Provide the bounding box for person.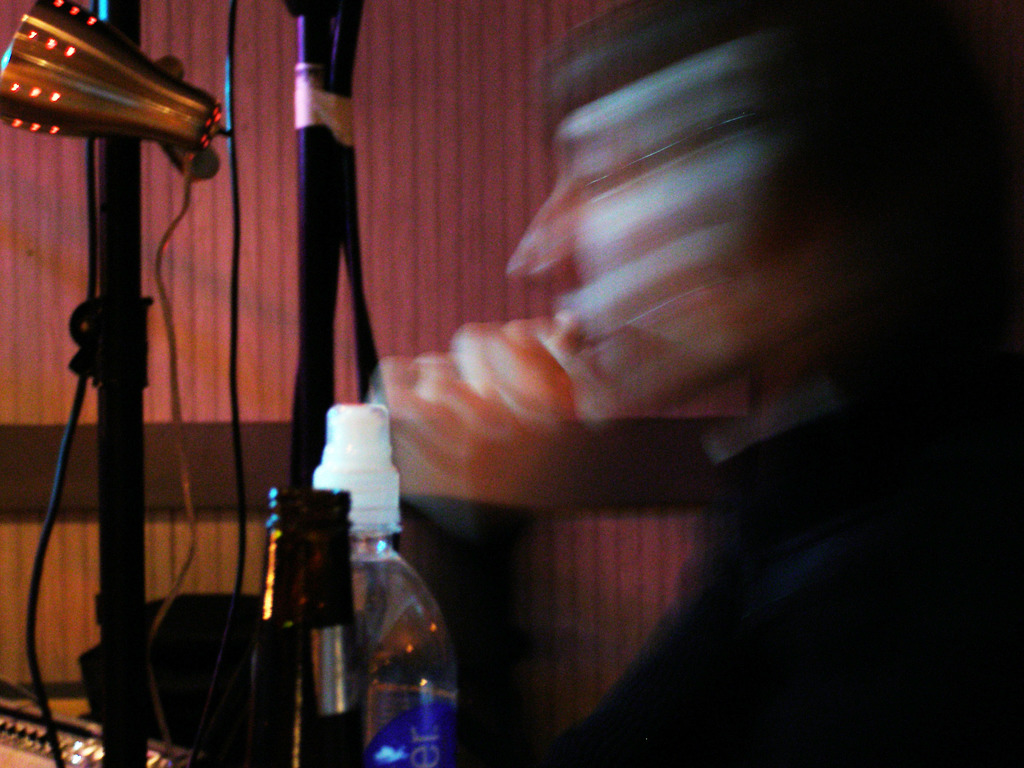
367, 0, 1023, 767.
